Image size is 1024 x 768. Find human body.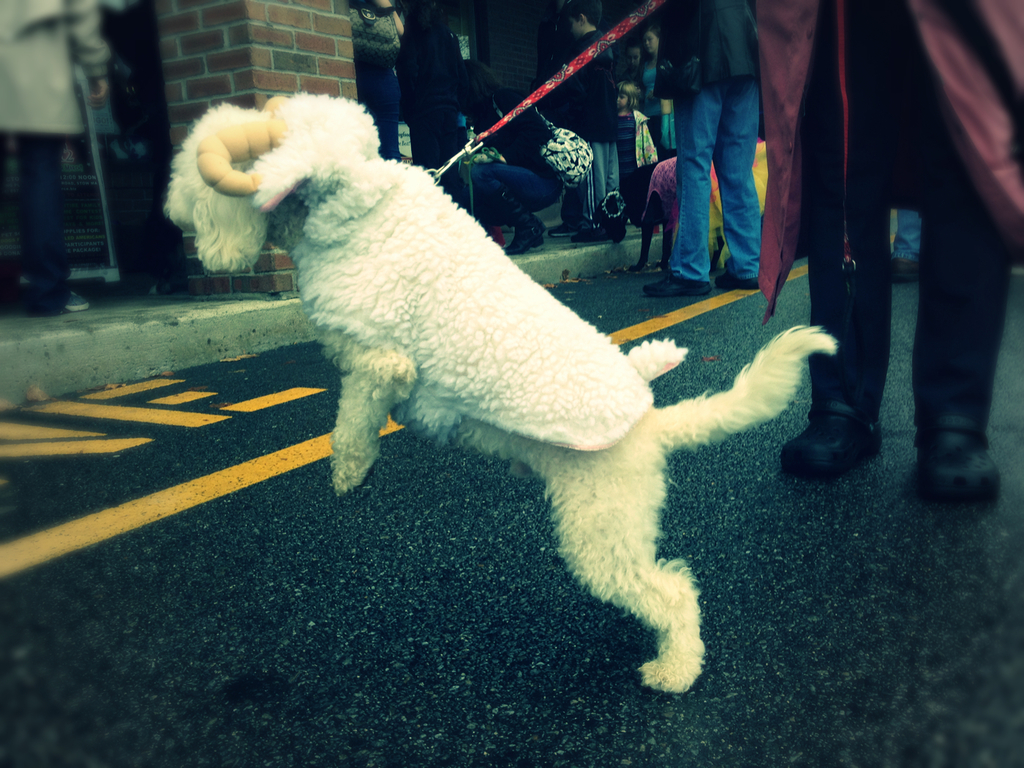
l=468, t=89, r=563, b=257.
